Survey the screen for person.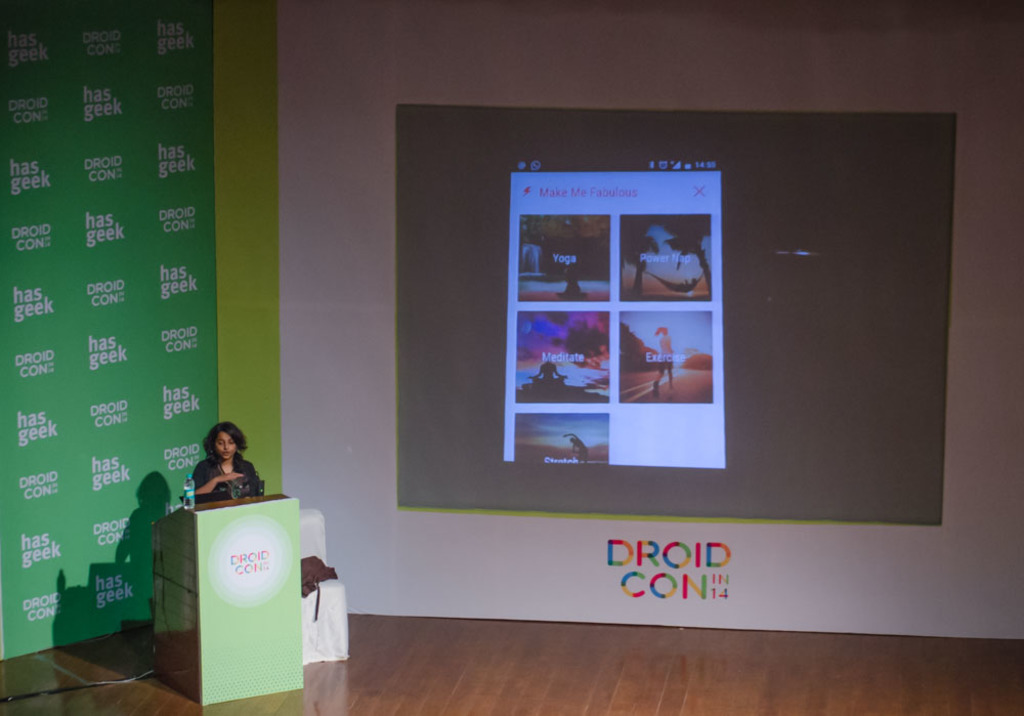
Survey found: l=182, t=431, r=253, b=523.
